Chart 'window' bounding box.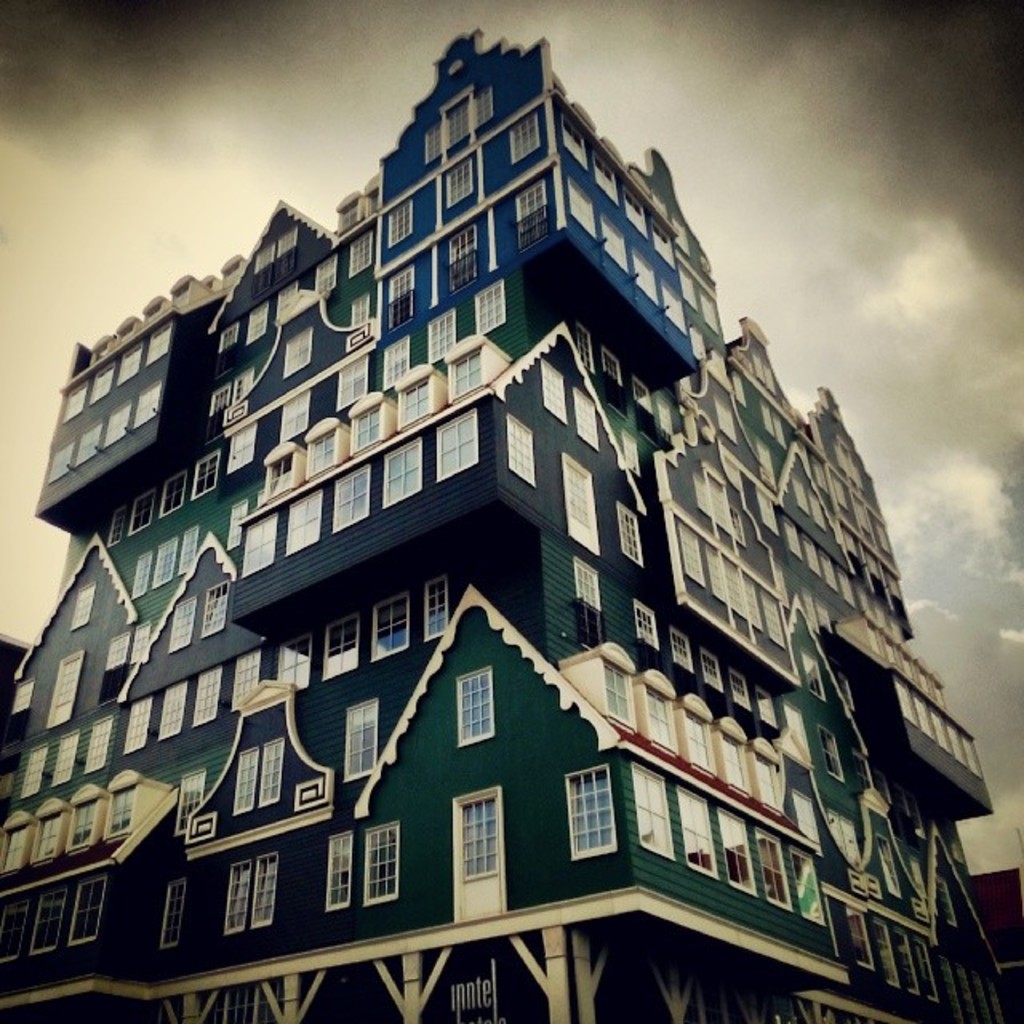
Charted: <box>795,848,827,922</box>.
